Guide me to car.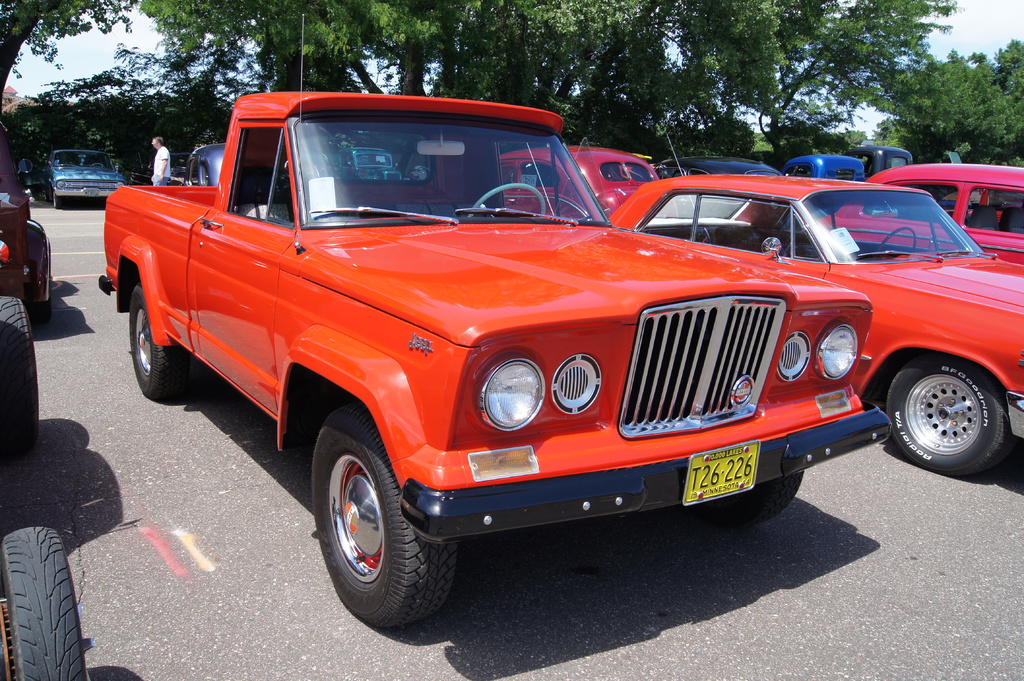
Guidance: left=823, top=166, right=1023, bottom=276.
